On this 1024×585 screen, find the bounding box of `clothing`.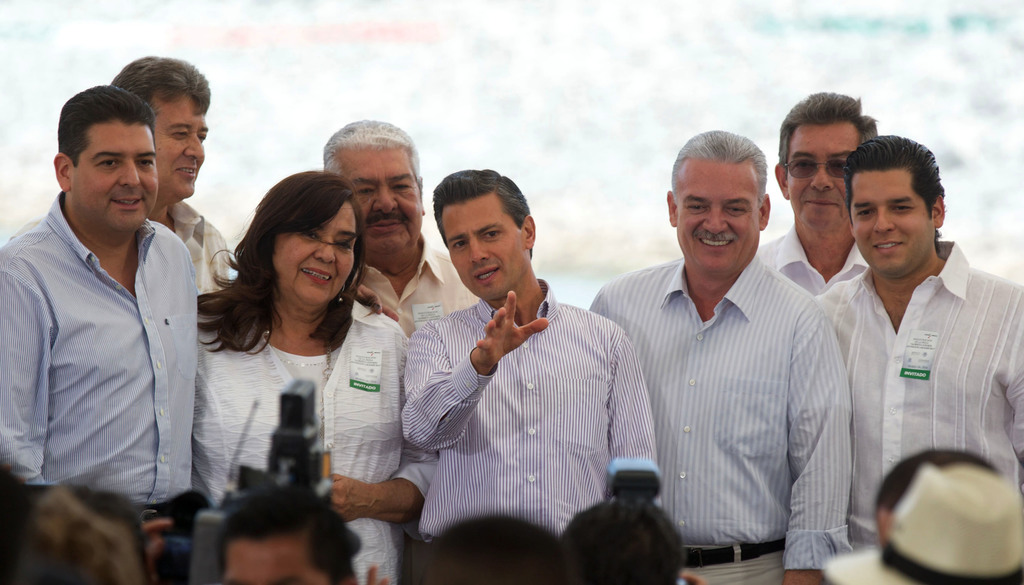
Bounding box: bbox(0, 185, 199, 584).
